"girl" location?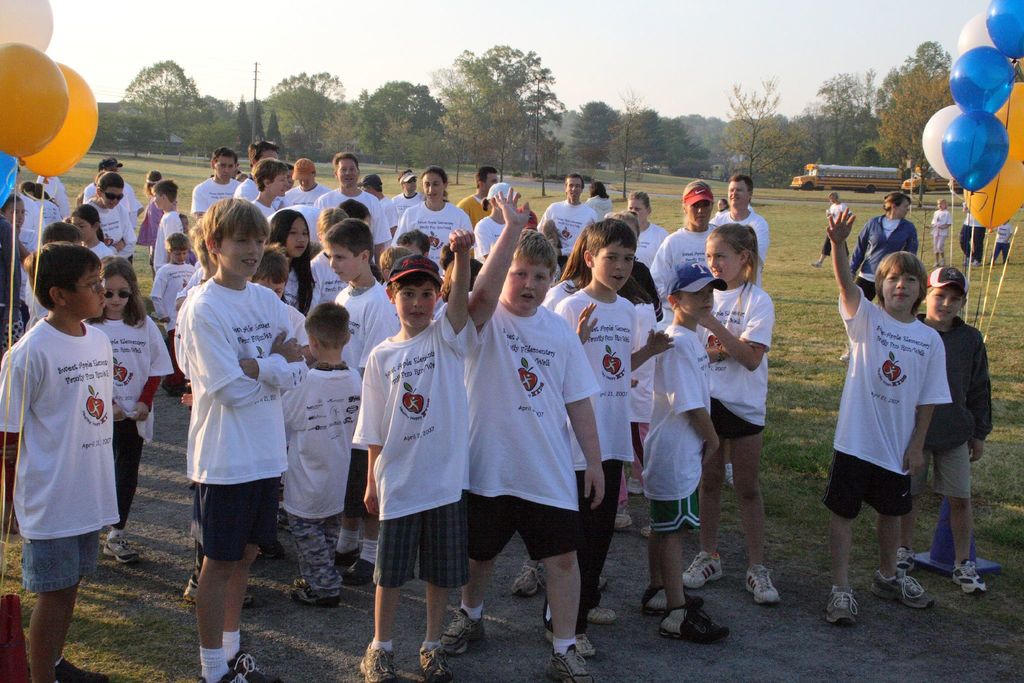
{"left": 248, "top": 210, "right": 319, "bottom": 315}
